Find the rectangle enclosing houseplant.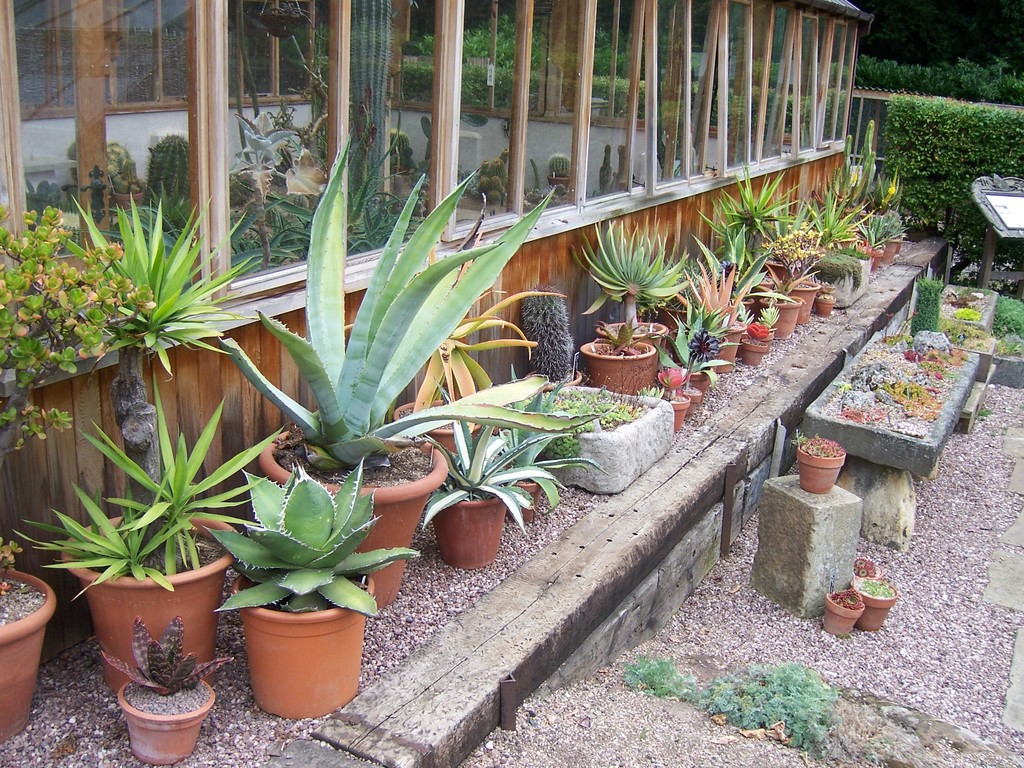
bbox=(384, 119, 411, 185).
